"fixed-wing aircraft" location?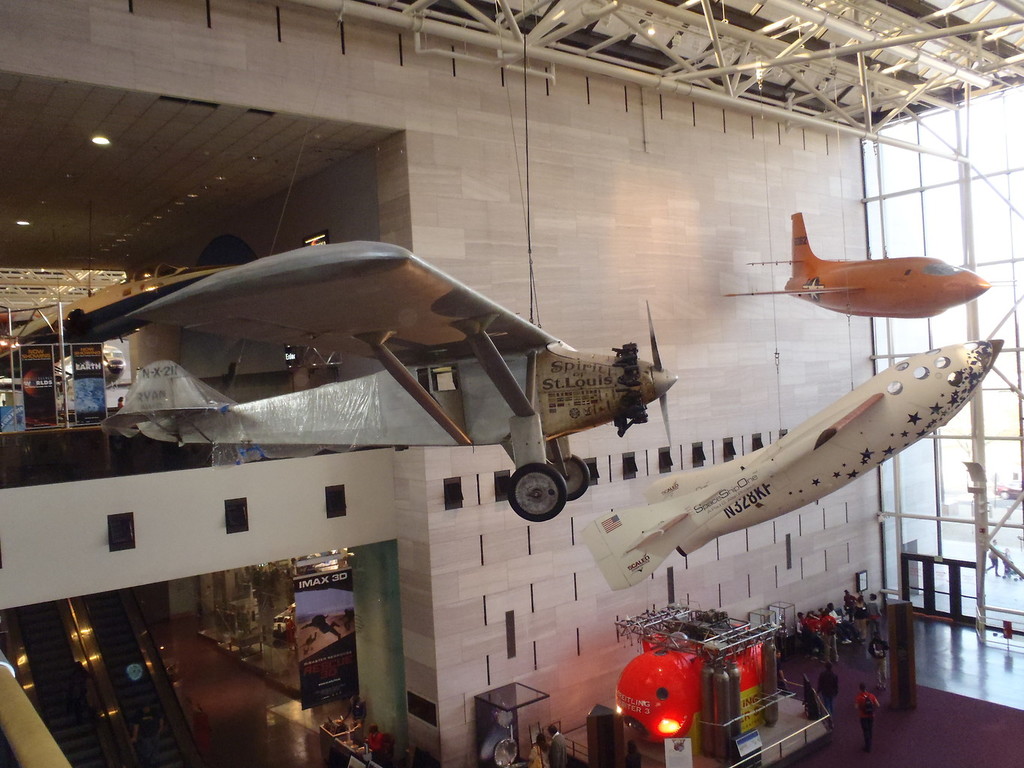
bbox=[0, 266, 248, 380]
